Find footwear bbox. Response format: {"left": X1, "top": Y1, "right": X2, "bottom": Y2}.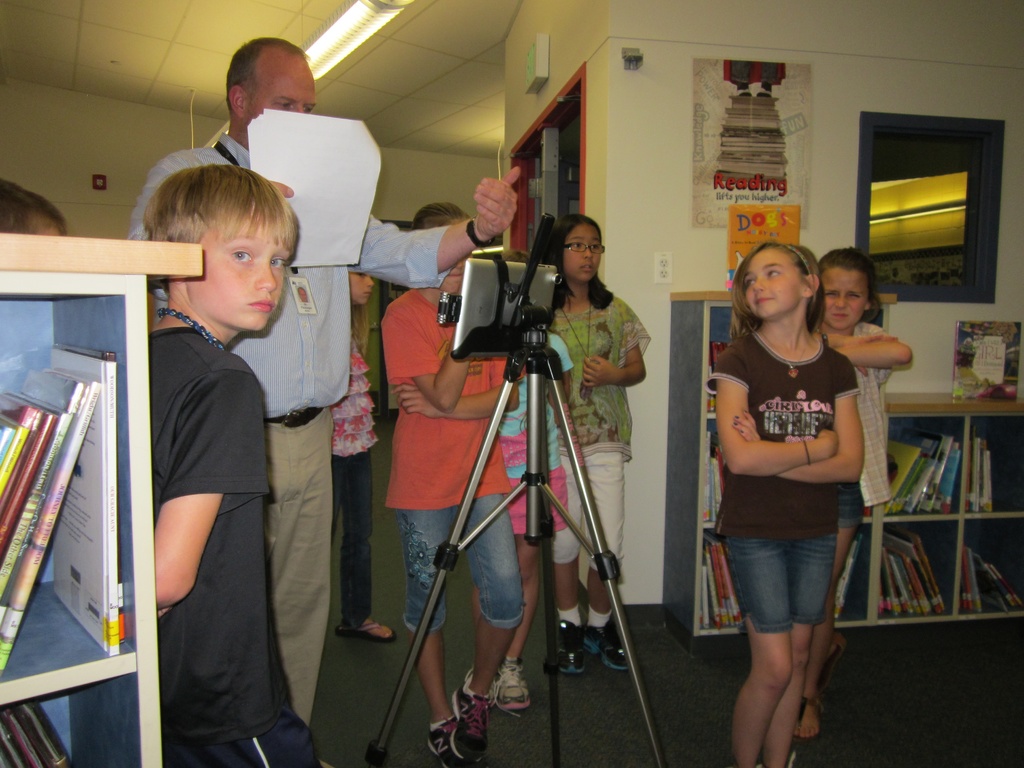
{"left": 558, "top": 620, "right": 584, "bottom": 675}.
